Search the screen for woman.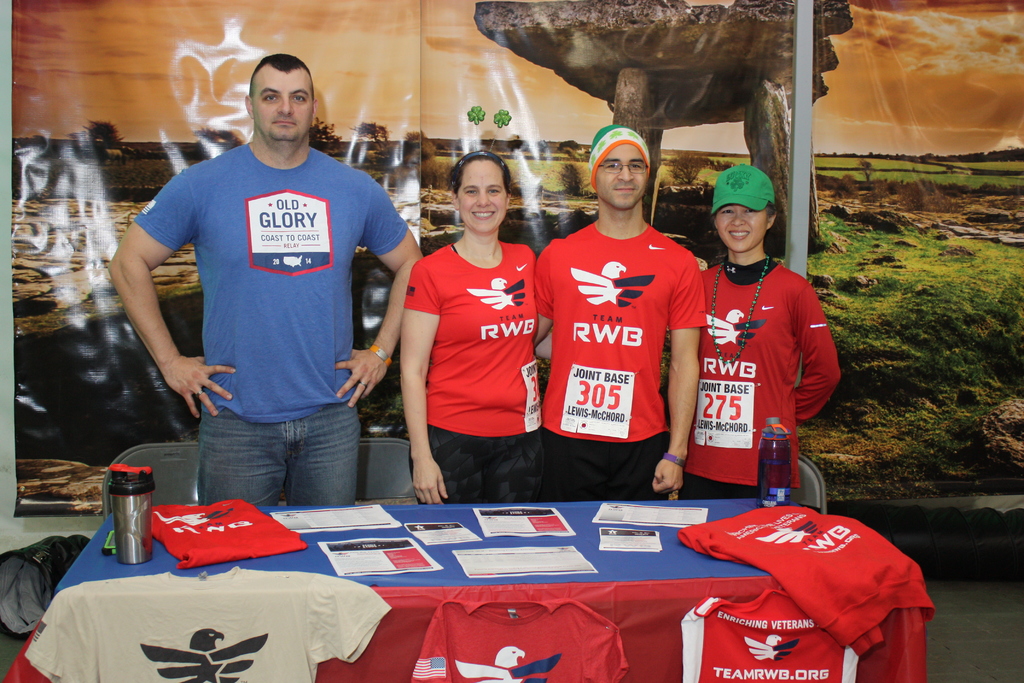
Found at [x1=680, y1=164, x2=840, y2=502].
